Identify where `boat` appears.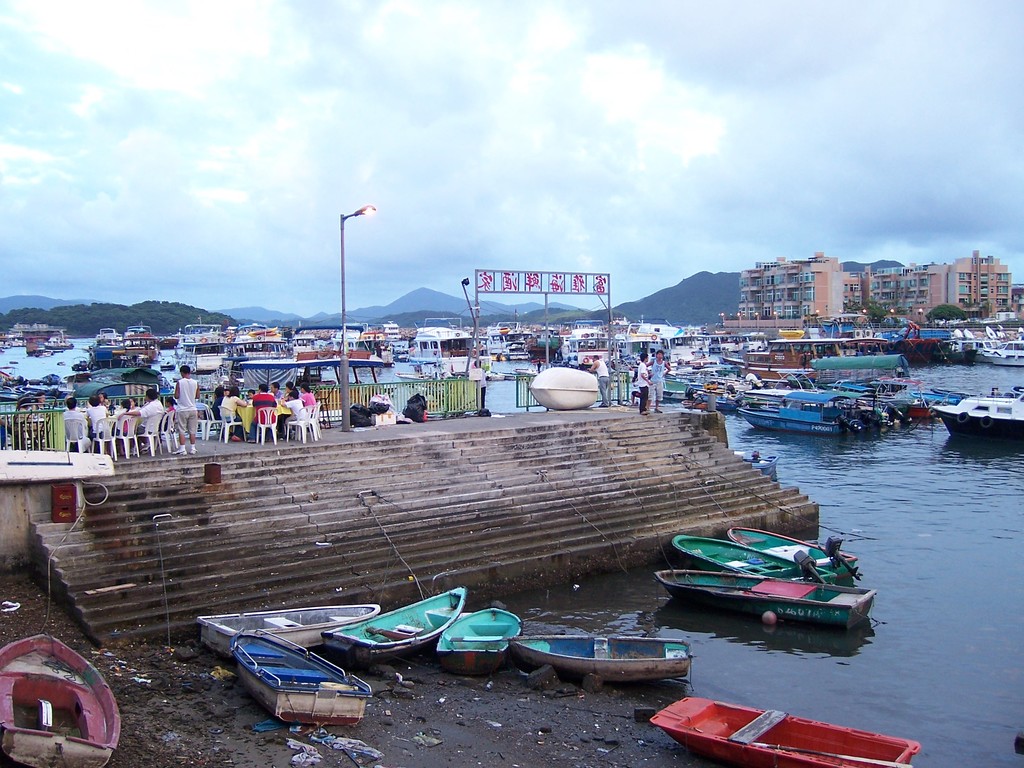
Appears at bbox(227, 625, 378, 726).
